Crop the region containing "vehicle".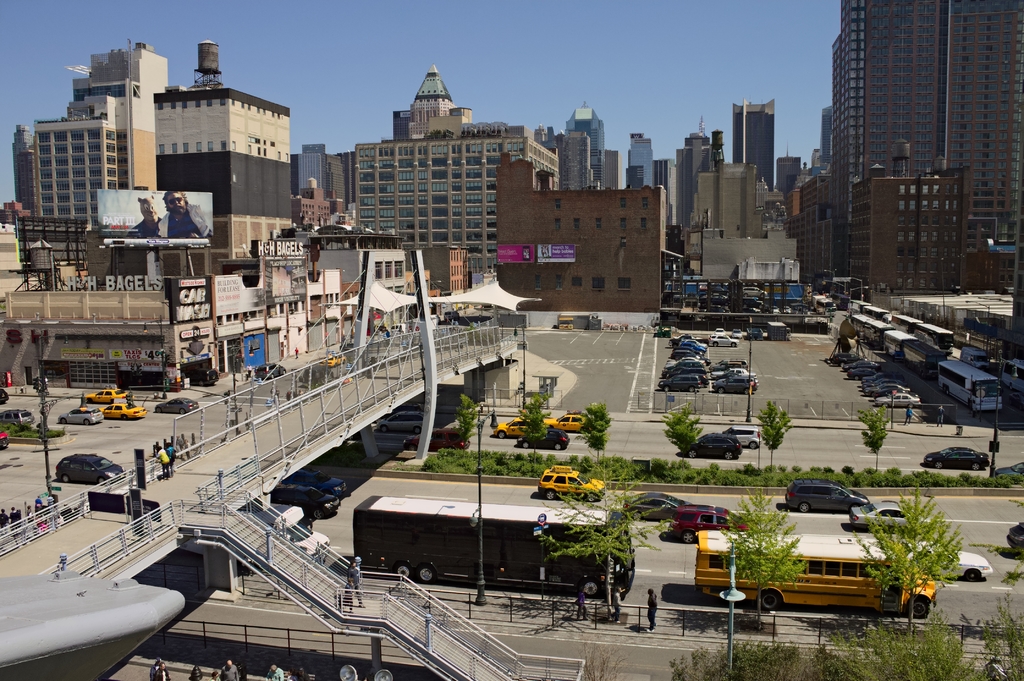
Crop region: <region>677, 435, 743, 461</region>.
